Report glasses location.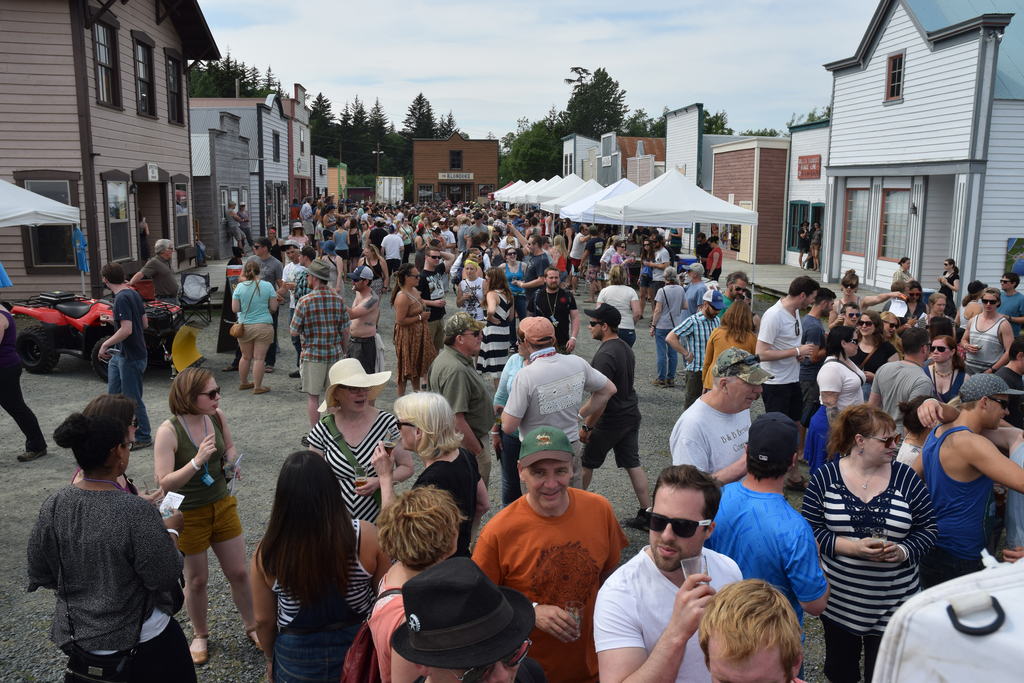
Report: (x1=930, y1=345, x2=948, y2=355).
